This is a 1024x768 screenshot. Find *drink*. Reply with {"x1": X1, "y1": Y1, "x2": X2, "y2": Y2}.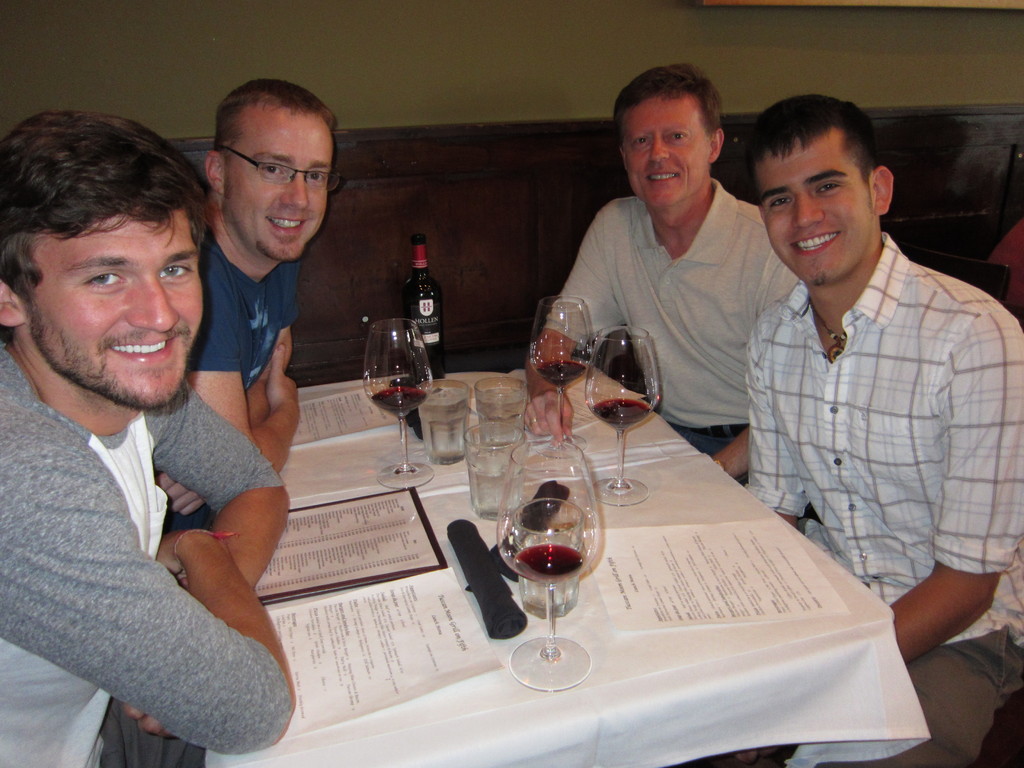
{"x1": 511, "y1": 544, "x2": 587, "y2": 582}.
